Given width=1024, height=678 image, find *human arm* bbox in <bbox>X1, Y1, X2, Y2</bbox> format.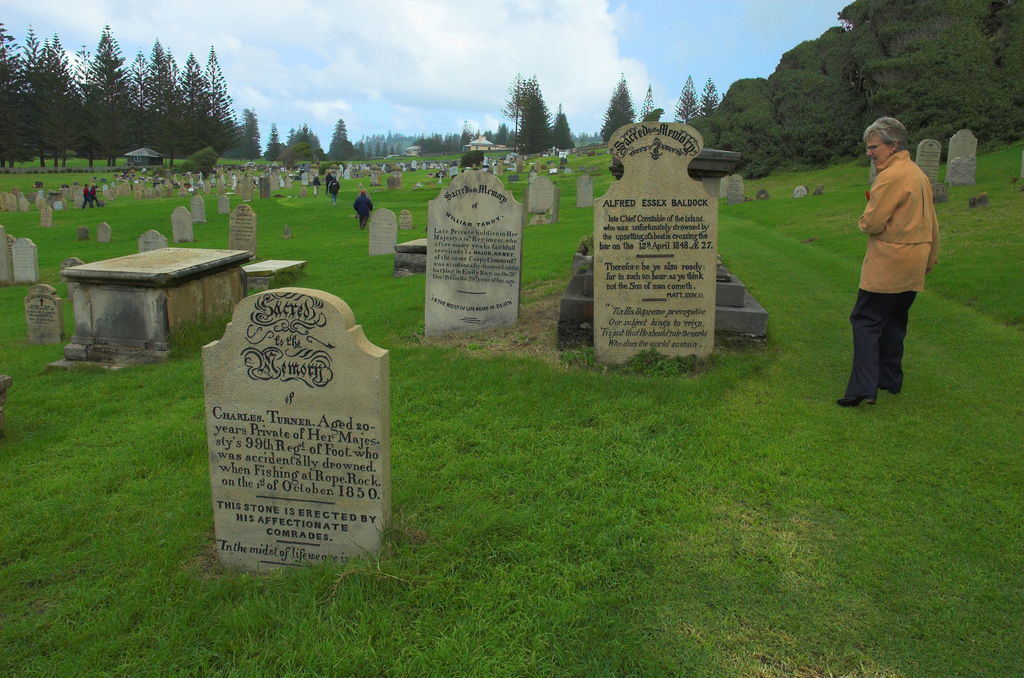
<bbox>319, 178, 323, 186</bbox>.
